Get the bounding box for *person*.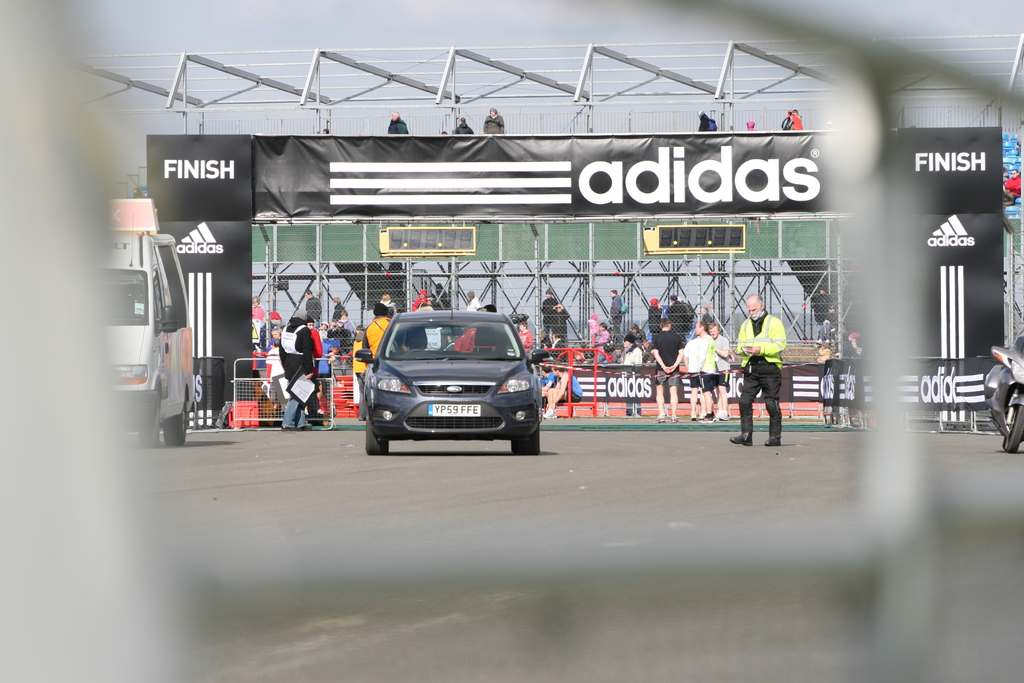
[282, 308, 317, 432].
